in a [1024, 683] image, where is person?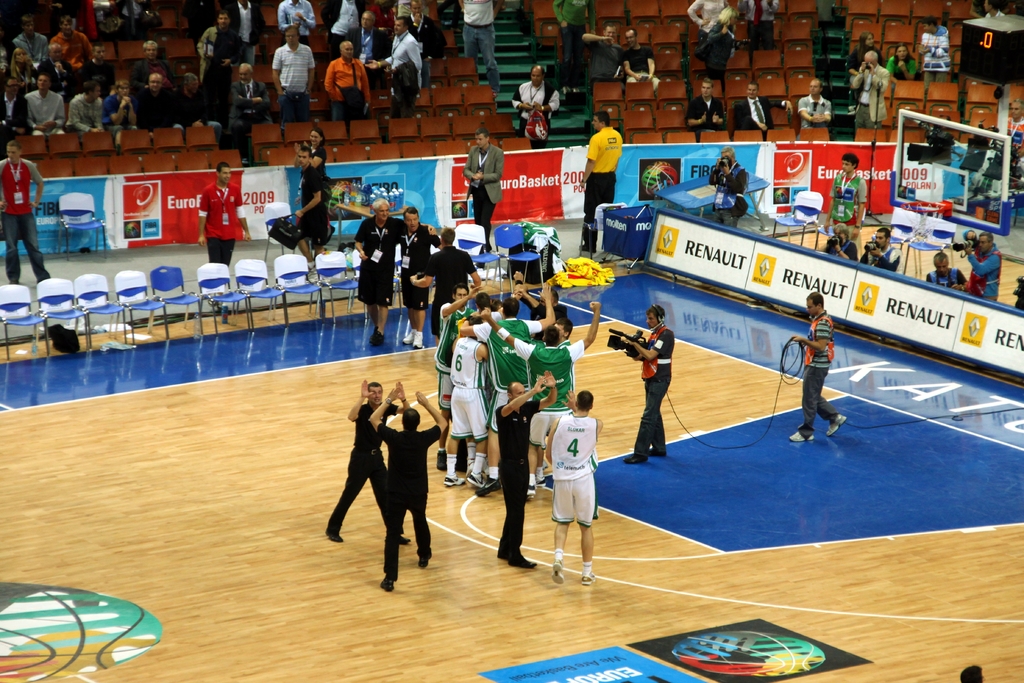
852, 47, 889, 129.
